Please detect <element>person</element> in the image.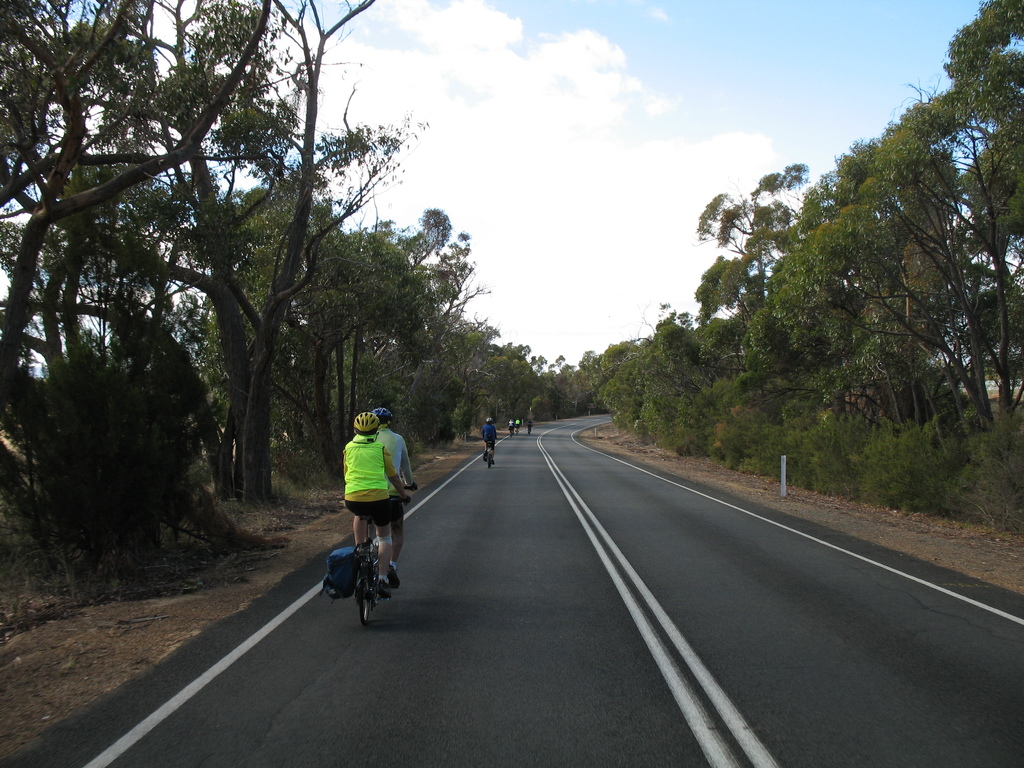
bbox(371, 409, 417, 586).
